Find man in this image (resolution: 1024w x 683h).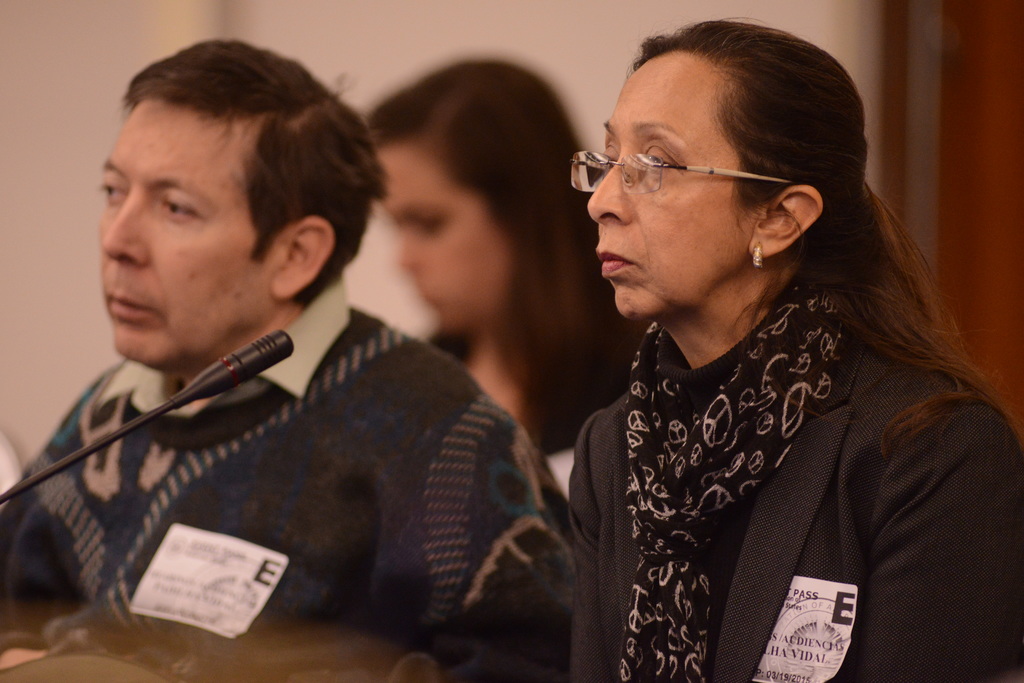
[x1=0, y1=38, x2=566, y2=682].
